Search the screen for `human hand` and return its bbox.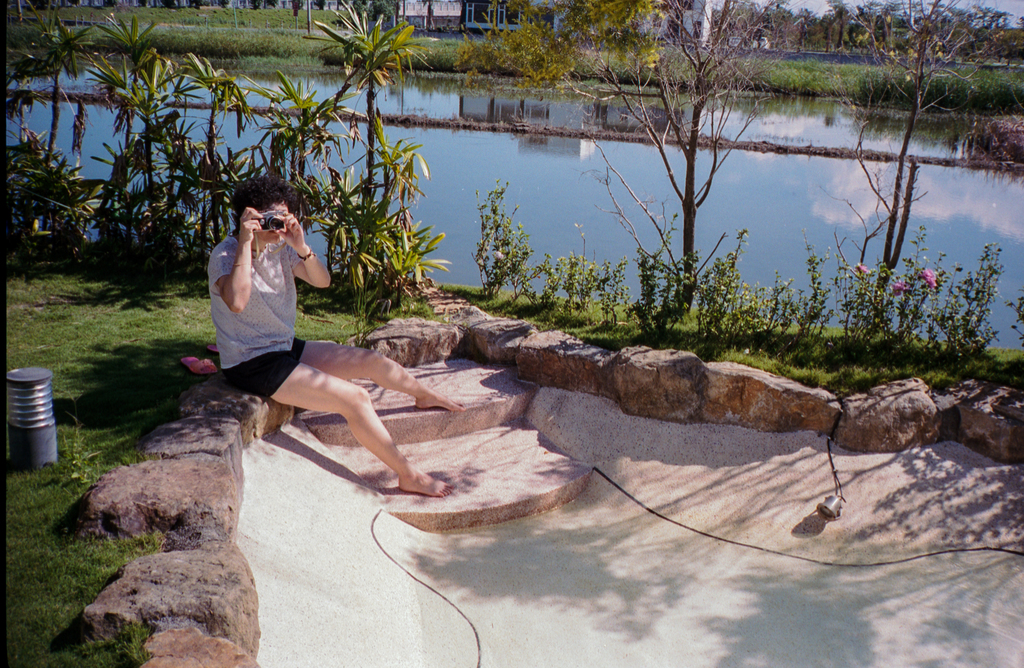
Found: [235,199,267,241].
